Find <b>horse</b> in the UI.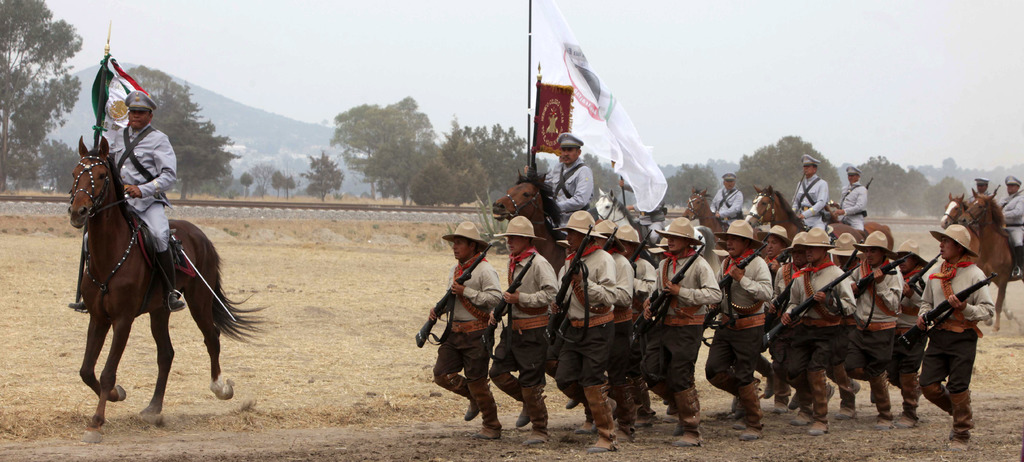
UI element at 745 184 891 251.
